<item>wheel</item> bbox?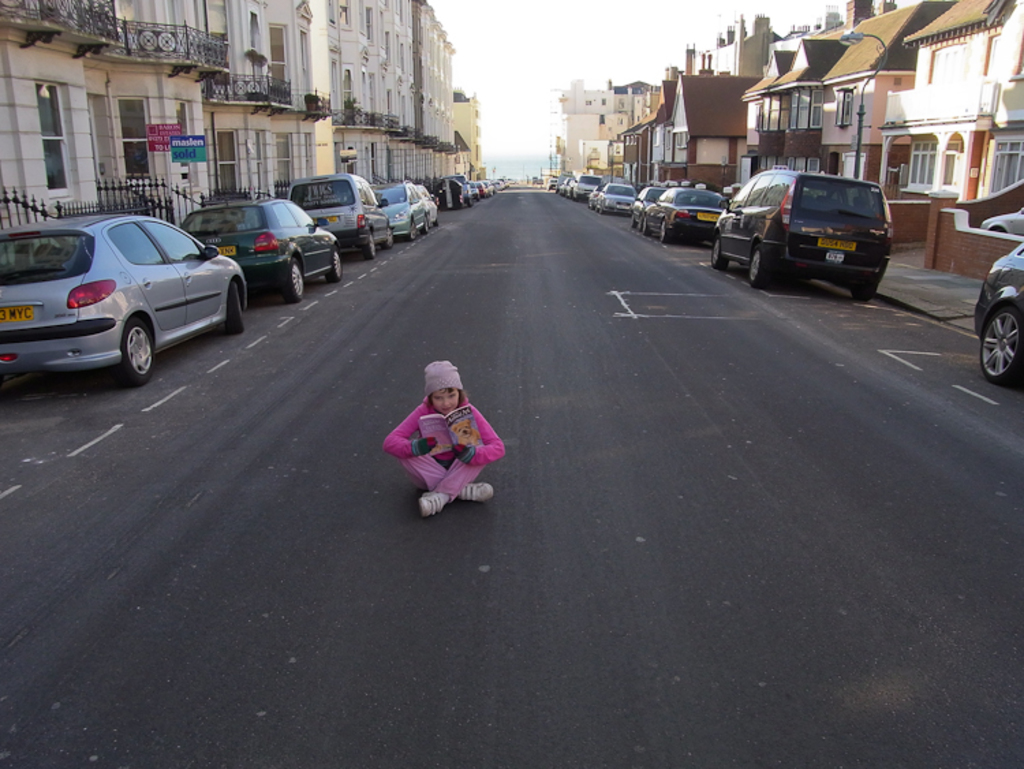
x1=326, y1=249, x2=344, y2=280
